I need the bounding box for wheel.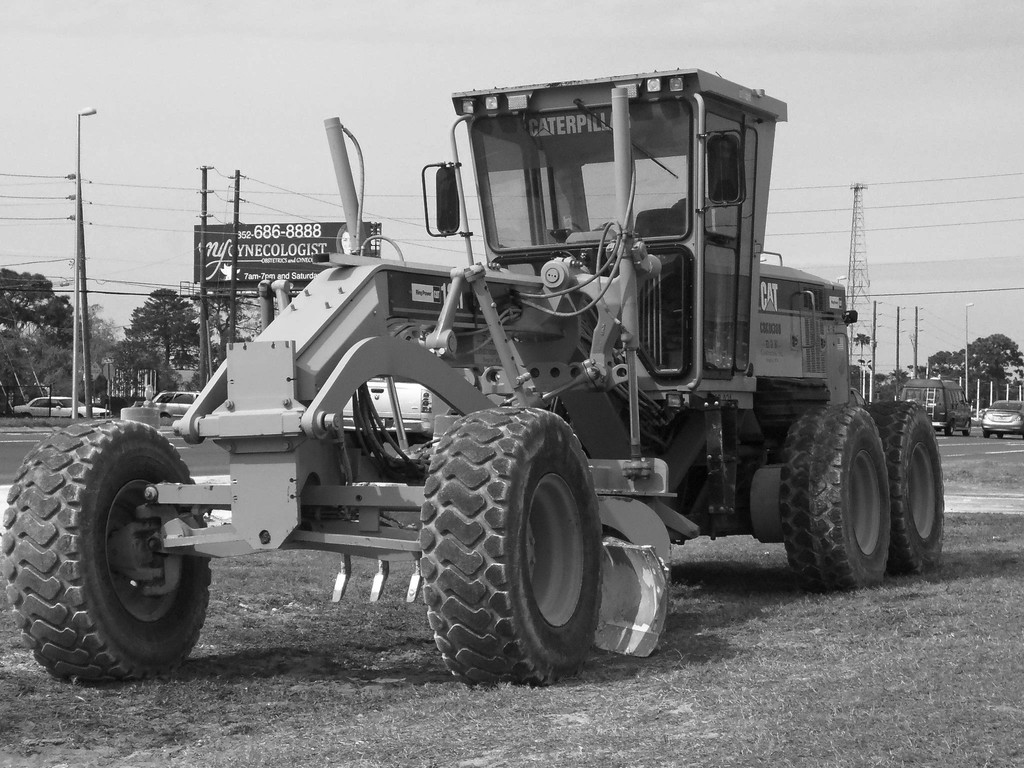
Here it is: [x1=779, y1=404, x2=891, y2=600].
